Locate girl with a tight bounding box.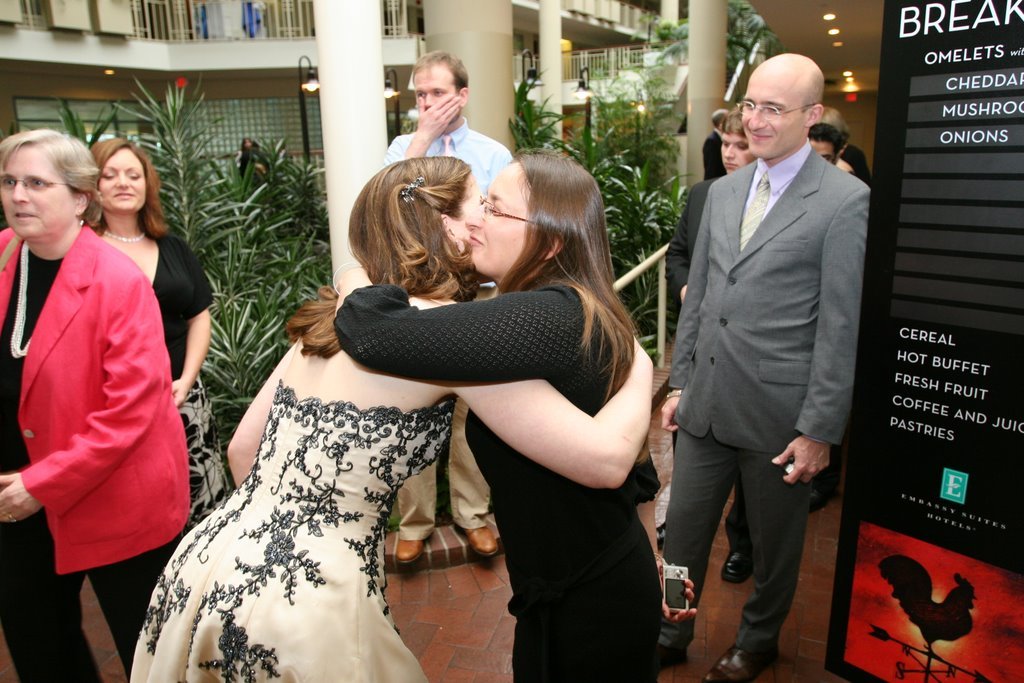
rect(76, 99, 700, 650).
